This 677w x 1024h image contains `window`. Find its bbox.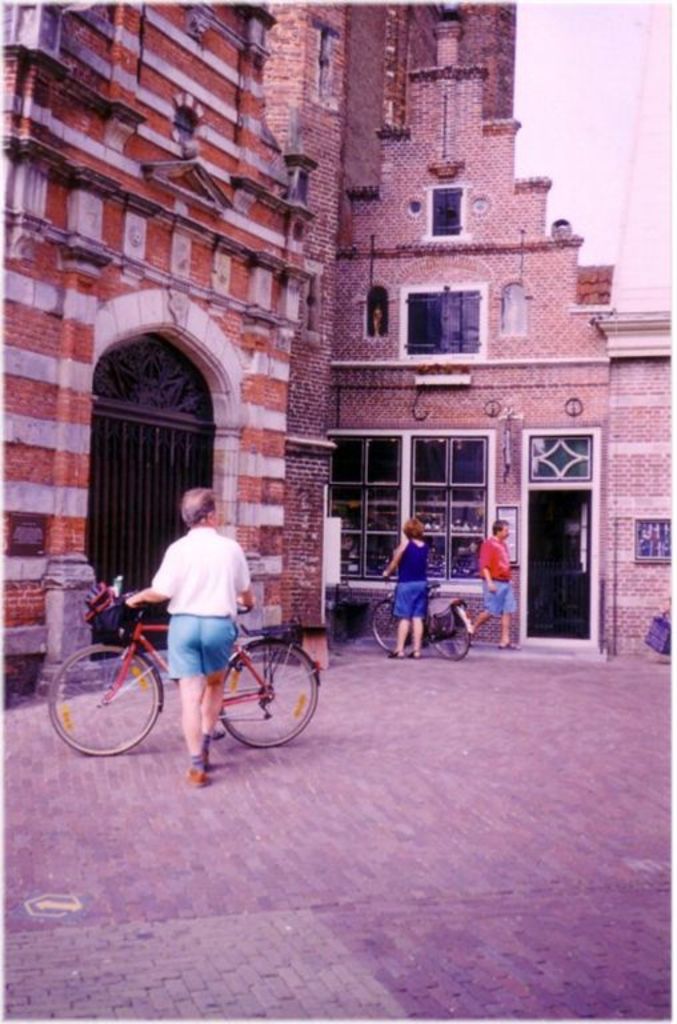
630,519,676,569.
